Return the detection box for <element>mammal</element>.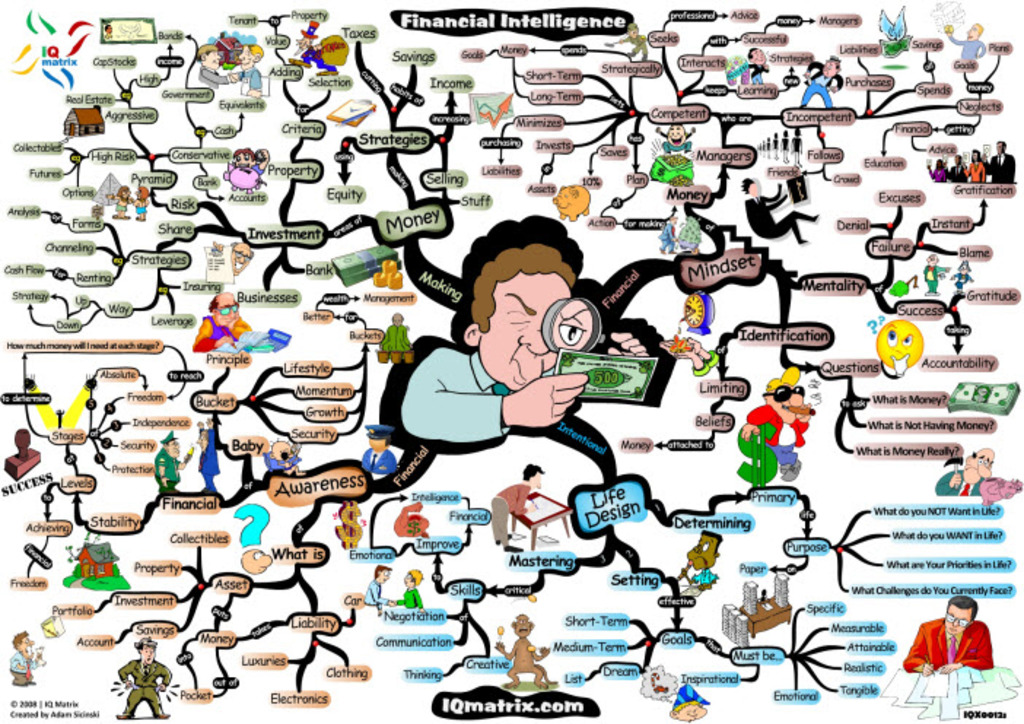
region(659, 215, 675, 253).
